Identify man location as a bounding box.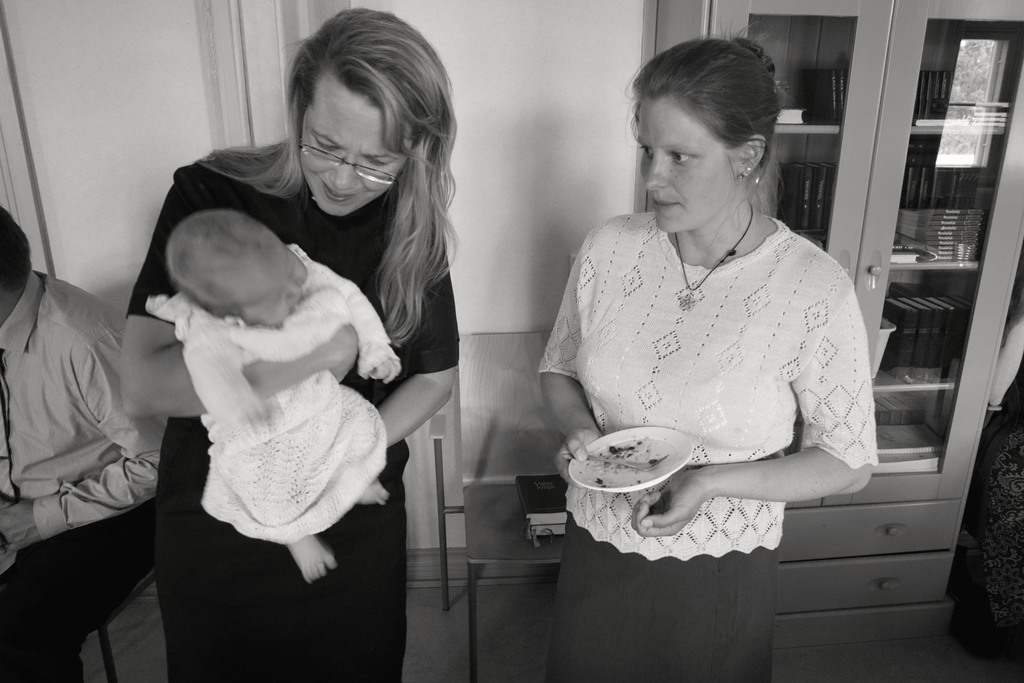
{"x1": 0, "y1": 205, "x2": 176, "y2": 682}.
